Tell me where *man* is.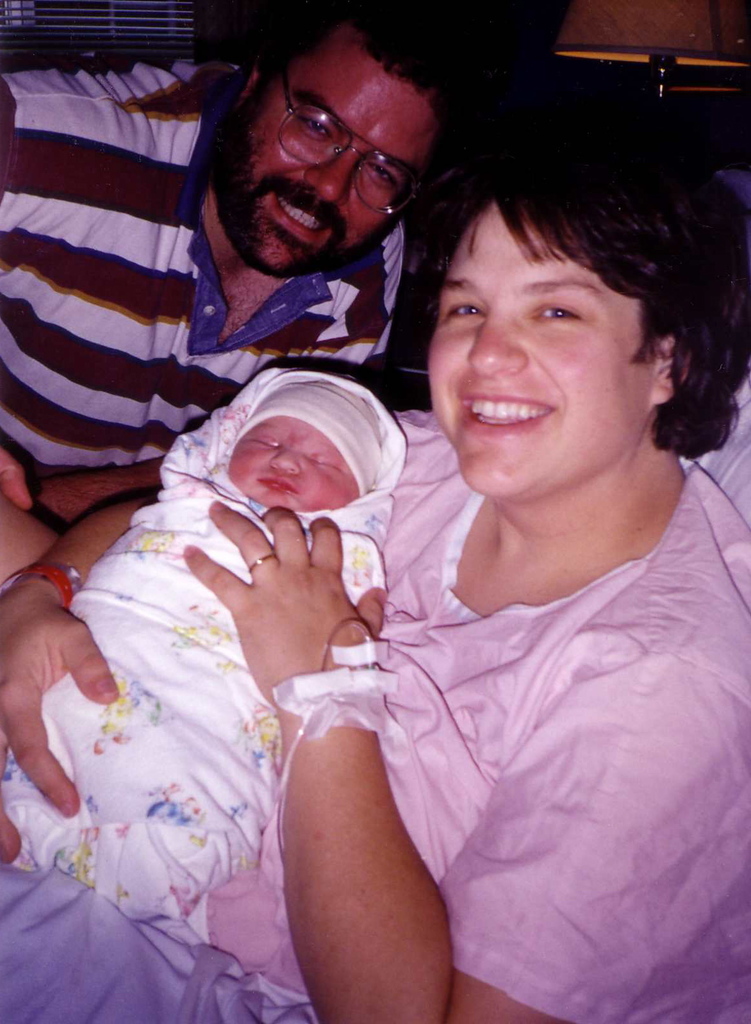
*man* is at 0,0,483,595.
